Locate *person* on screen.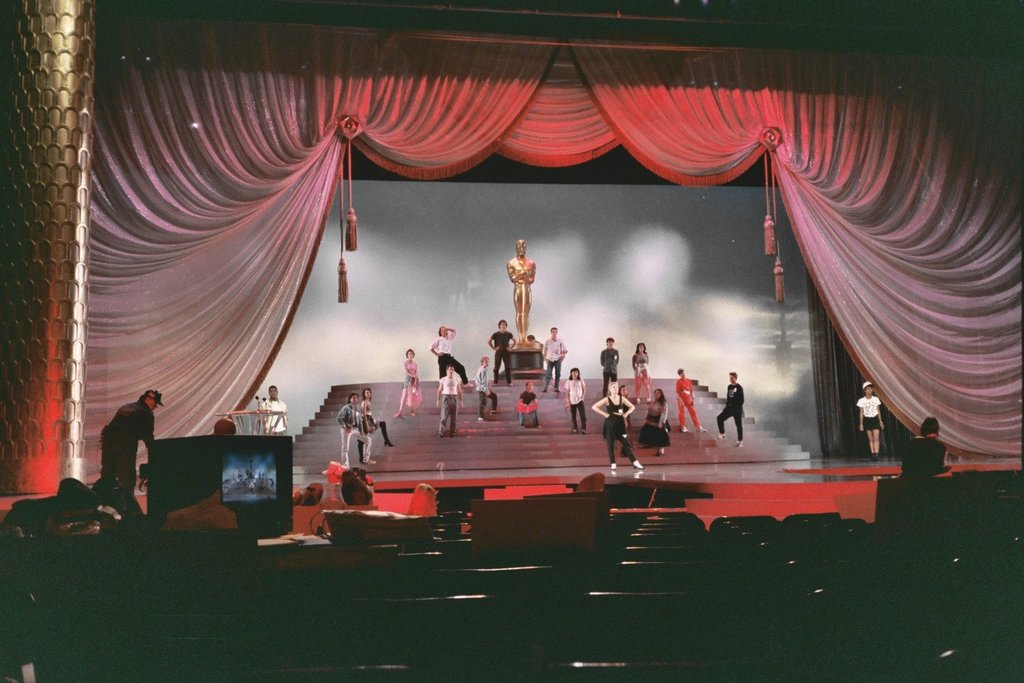
On screen at box=[96, 389, 167, 506].
